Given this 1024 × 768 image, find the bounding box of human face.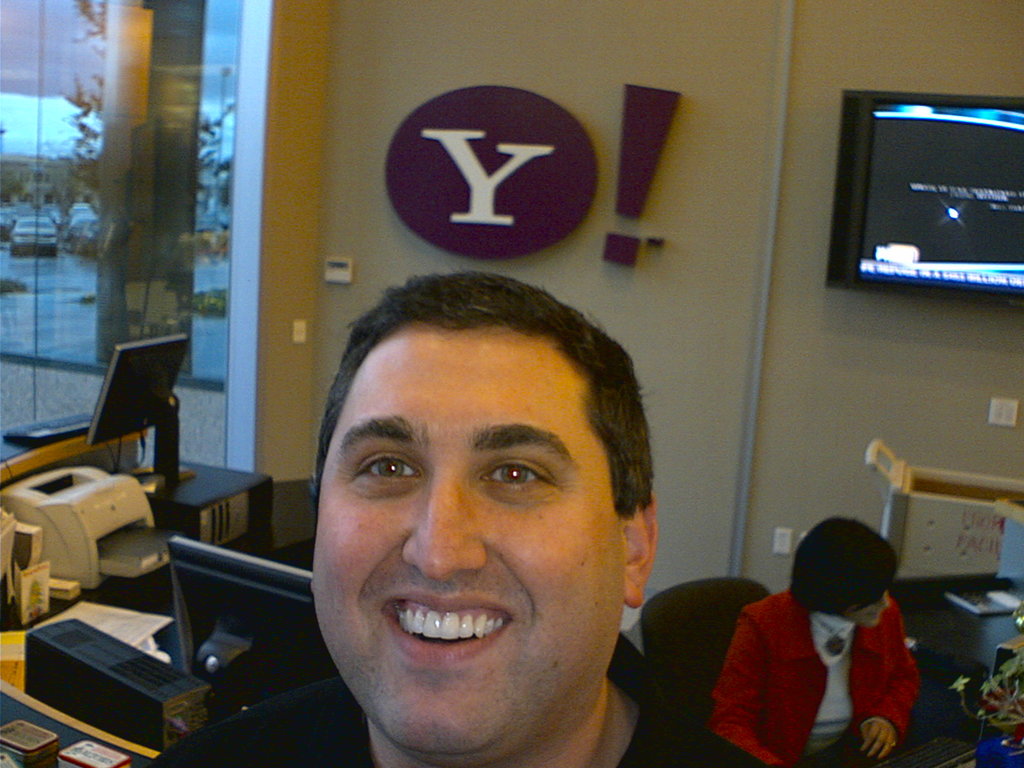
select_region(847, 582, 893, 633).
